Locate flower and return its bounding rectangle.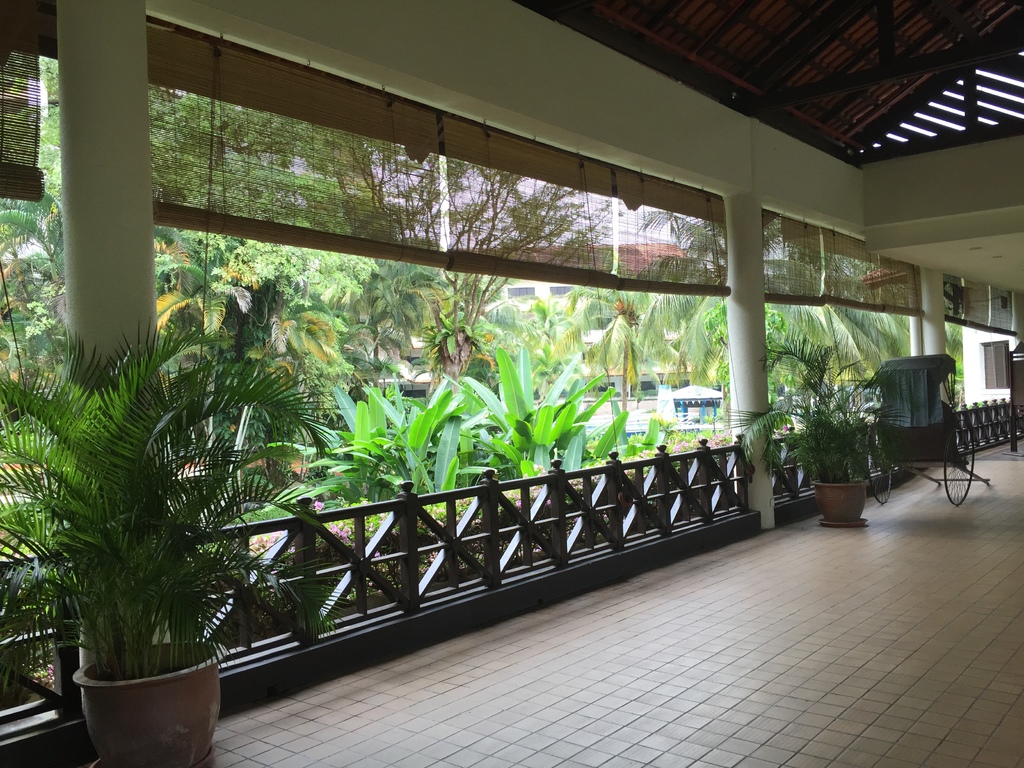
box(780, 423, 788, 431).
